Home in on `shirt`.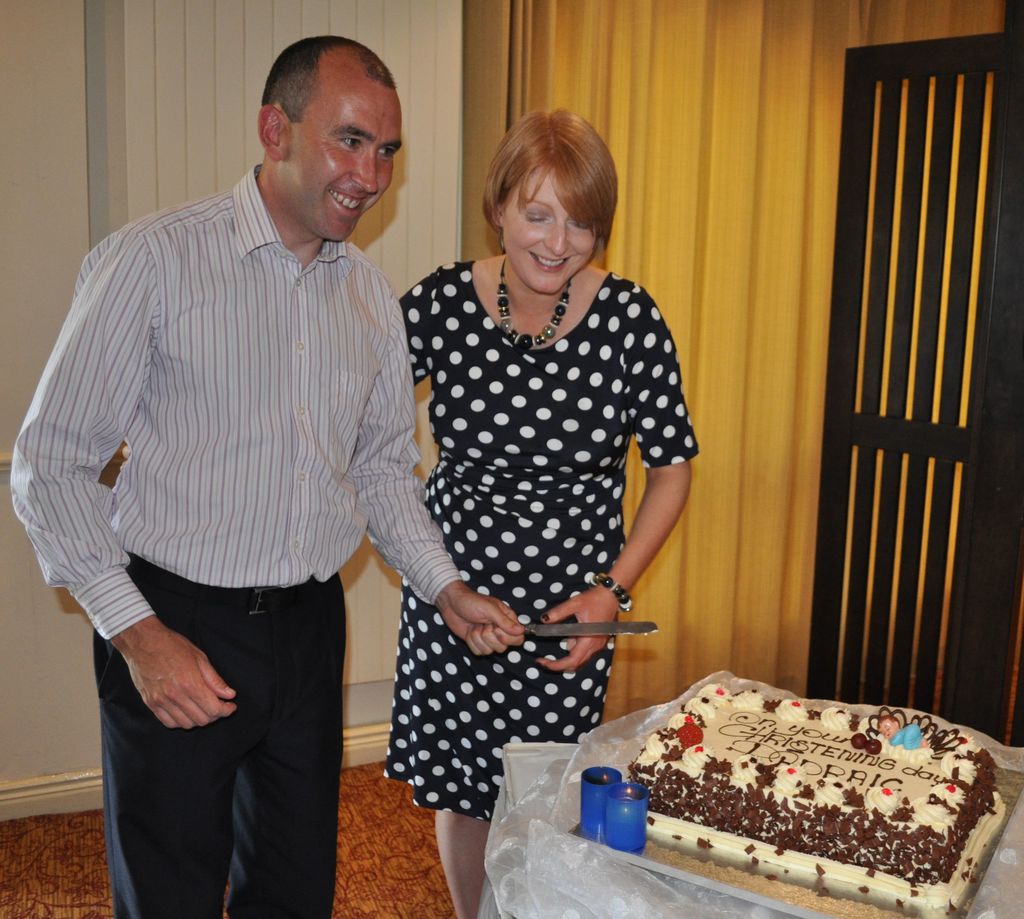
Homed in at 4/160/465/642.
